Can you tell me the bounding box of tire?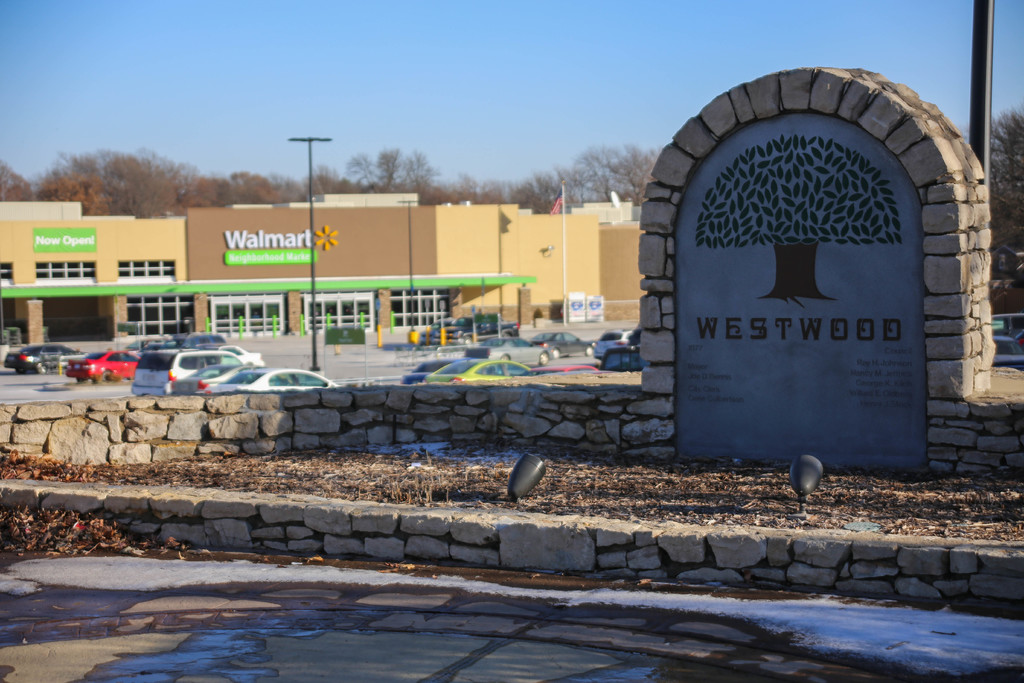
box=[502, 355, 509, 360].
